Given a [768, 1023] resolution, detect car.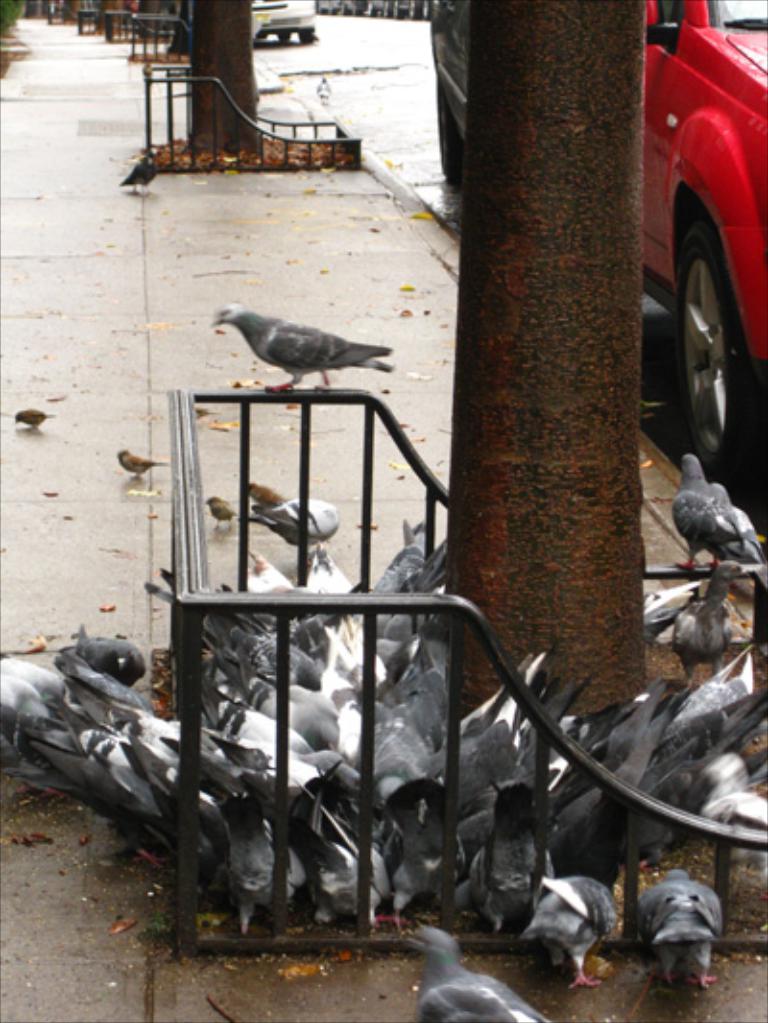
<region>246, 0, 317, 46</region>.
